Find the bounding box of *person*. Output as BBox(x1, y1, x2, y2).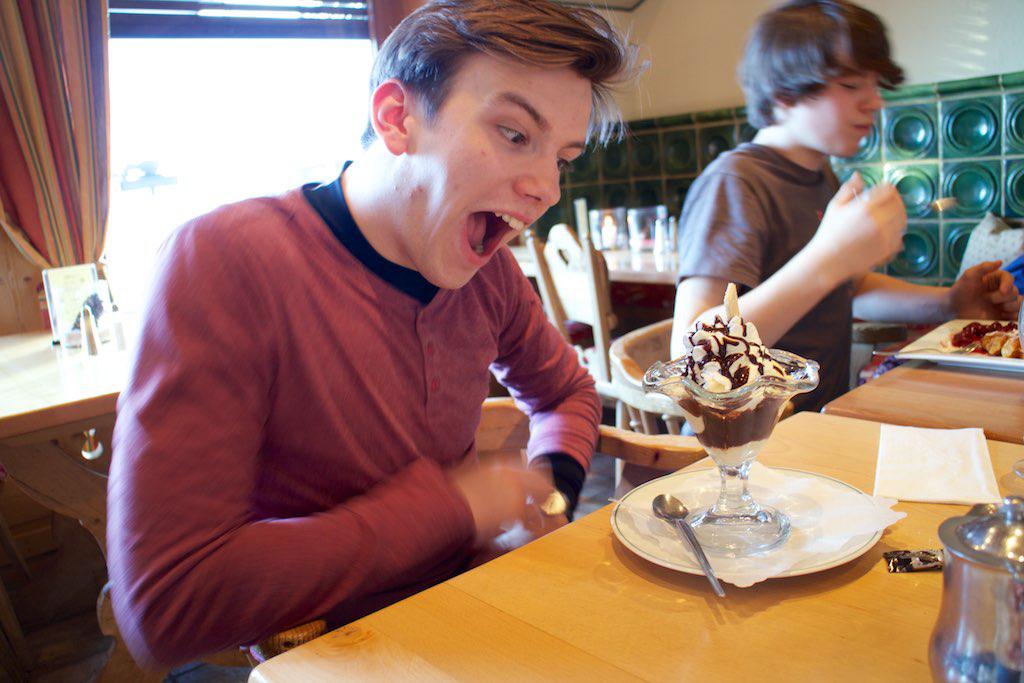
BBox(107, 0, 648, 682).
